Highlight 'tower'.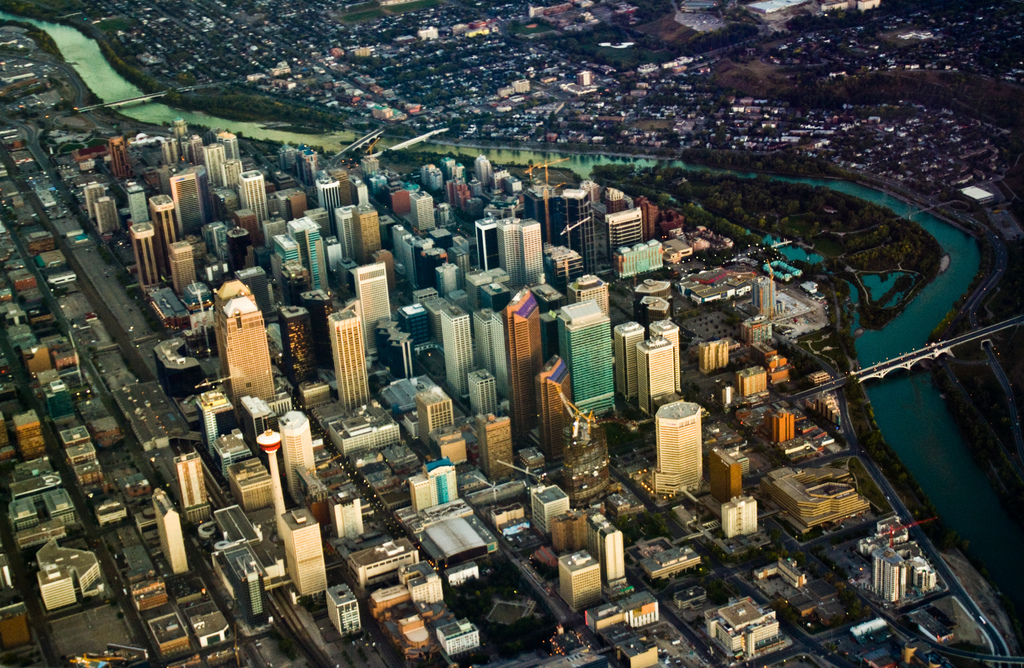
Highlighted region: select_region(576, 515, 621, 600).
